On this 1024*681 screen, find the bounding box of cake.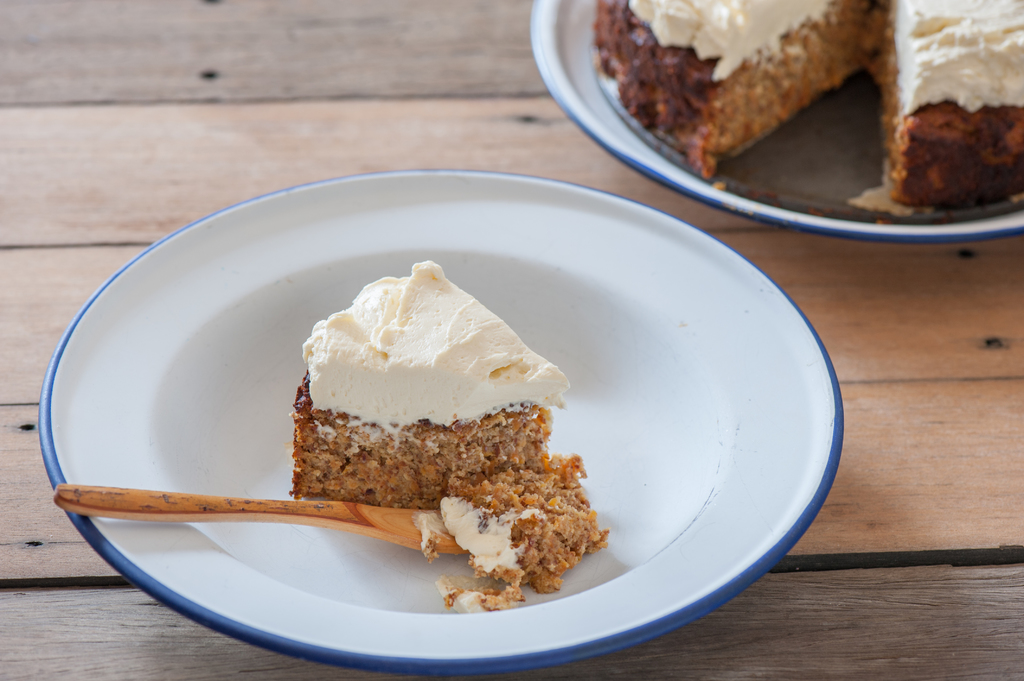
Bounding box: bbox=[575, 0, 1023, 198].
